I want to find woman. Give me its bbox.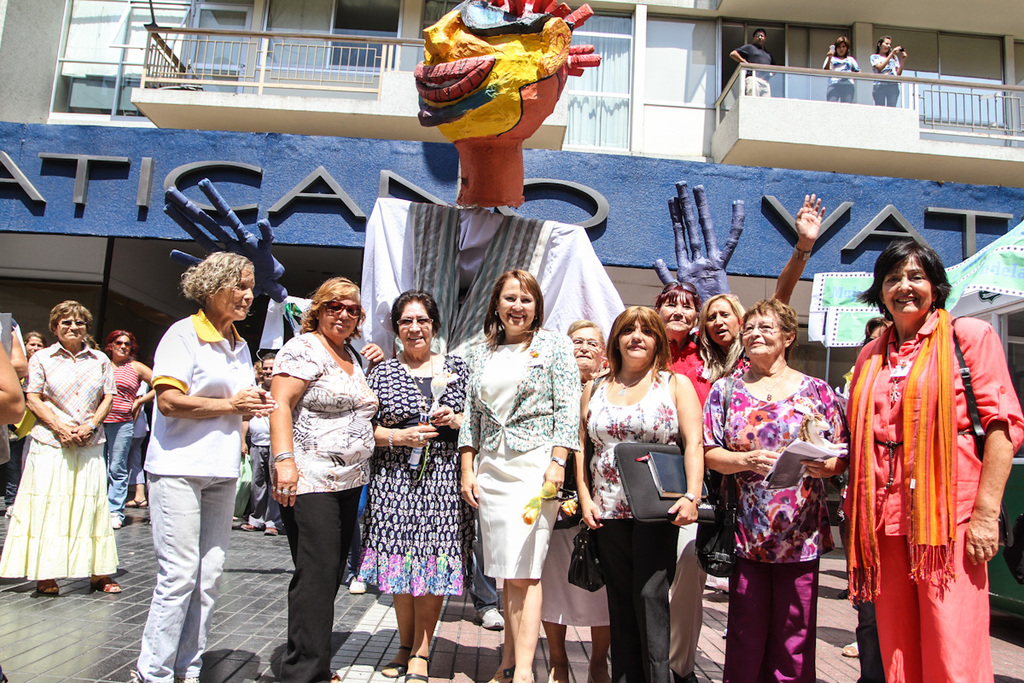
[579, 303, 702, 681].
